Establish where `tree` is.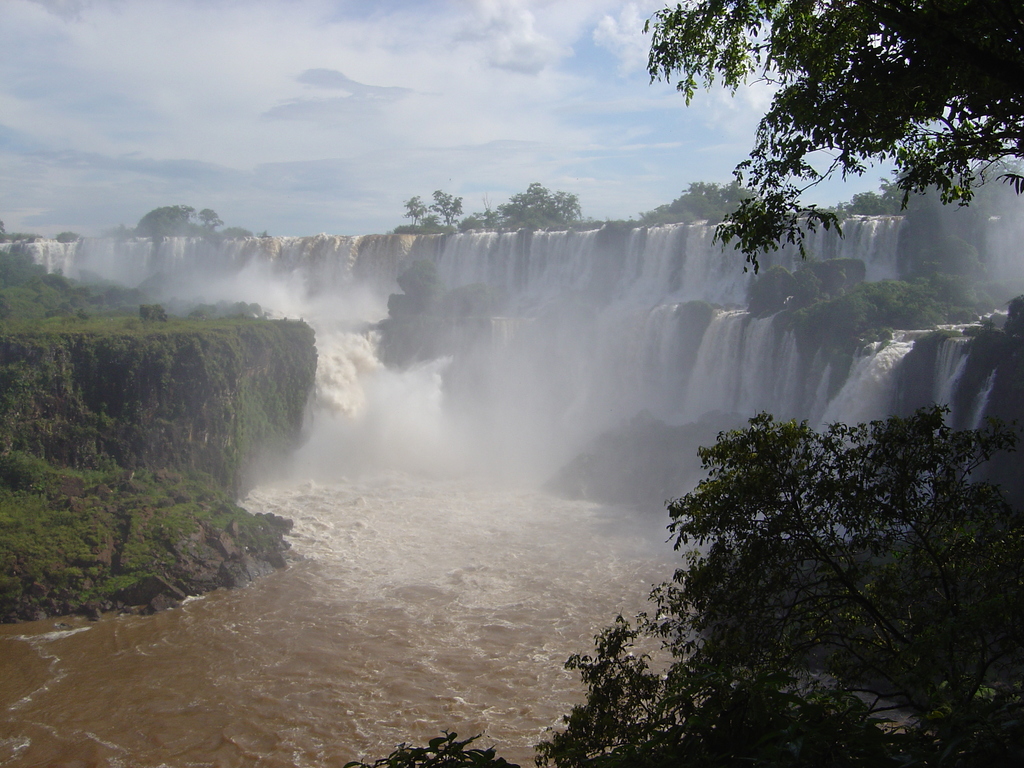
Established at l=133, t=198, r=195, b=246.
